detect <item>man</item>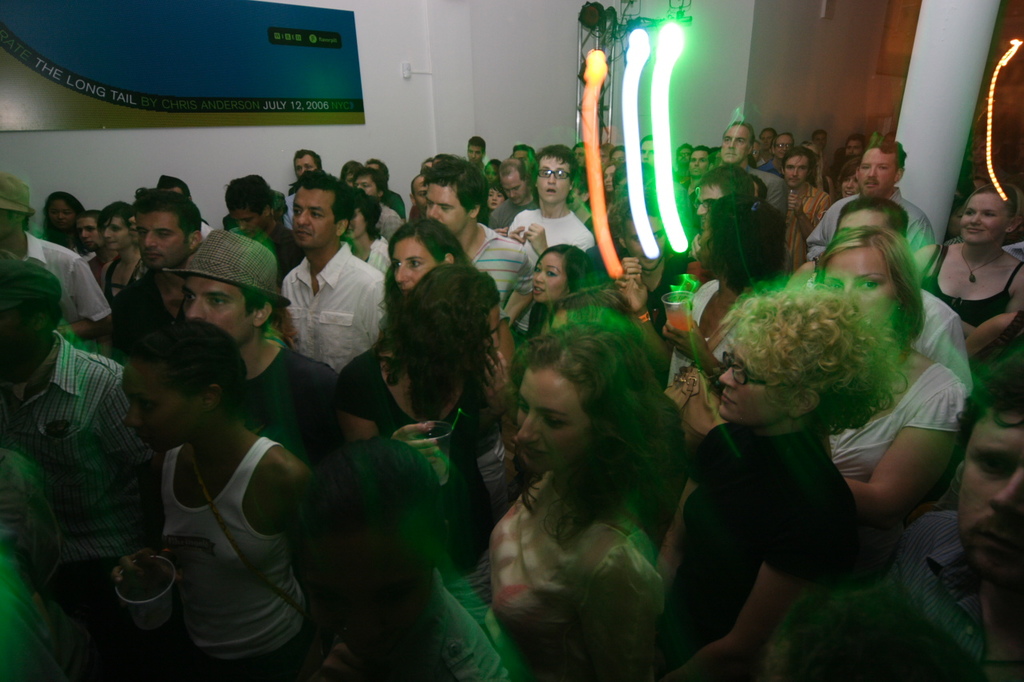
bbox(0, 259, 158, 681)
